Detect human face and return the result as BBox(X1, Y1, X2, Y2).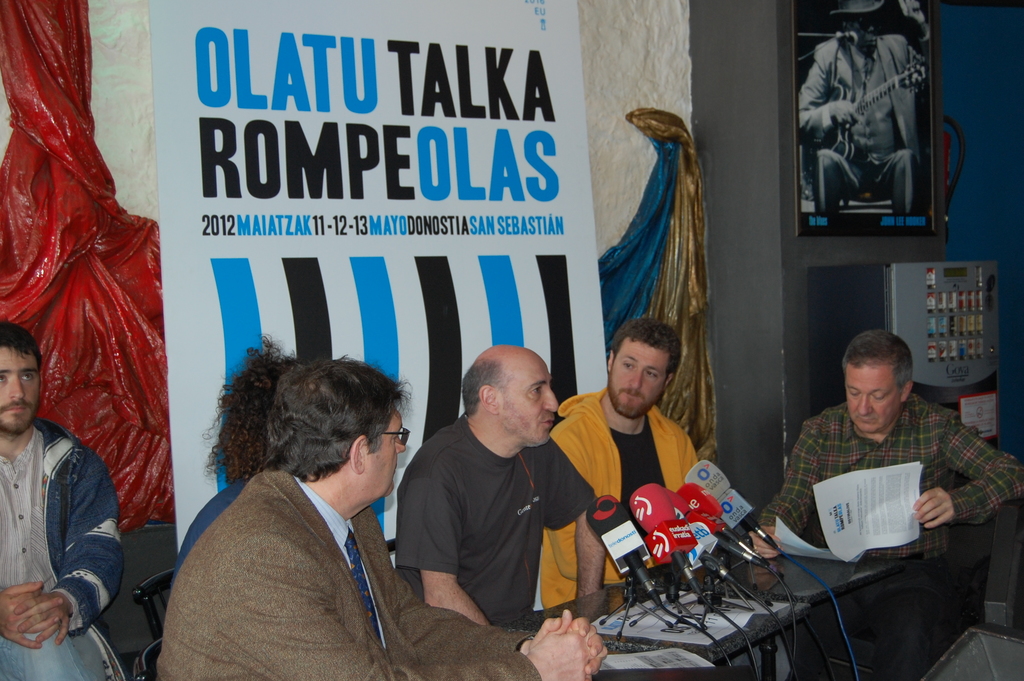
BBox(844, 361, 904, 439).
